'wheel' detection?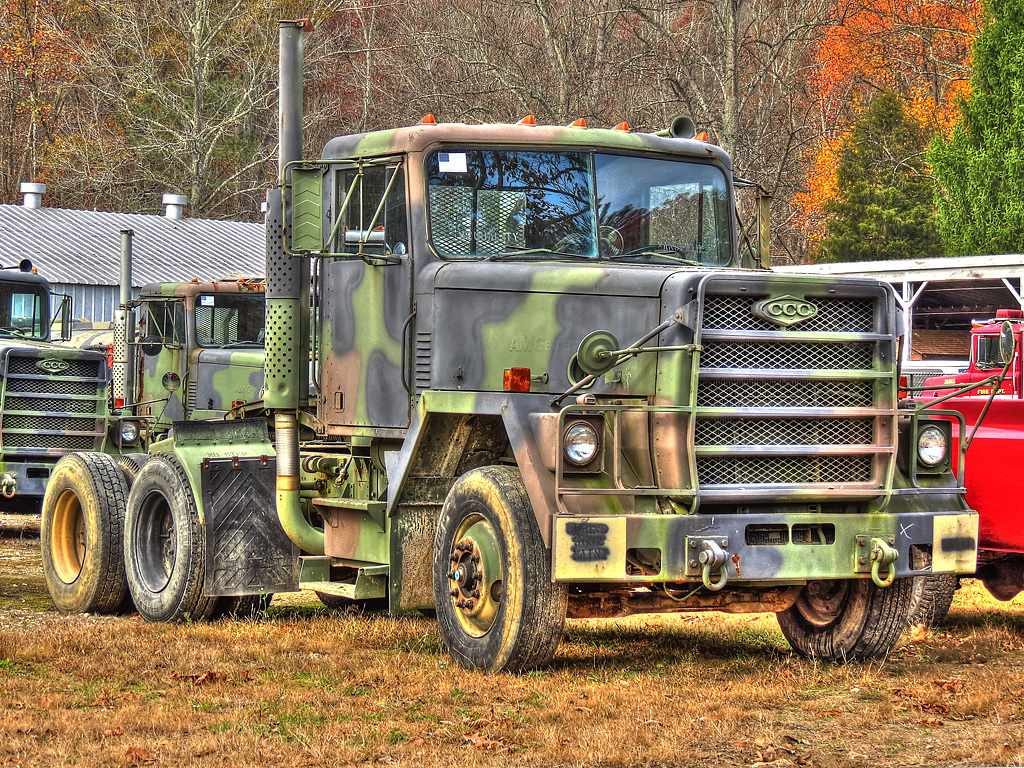
x1=777, y1=573, x2=910, y2=665
